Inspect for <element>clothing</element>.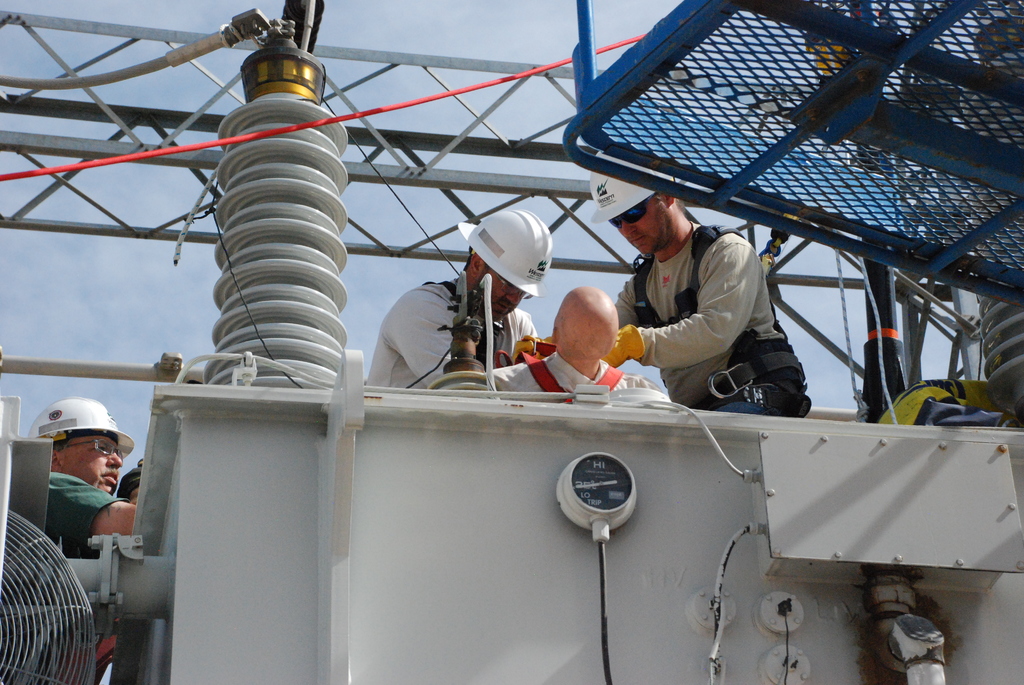
Inspection: x1=35, y1=469, x2=132, y2=684.
